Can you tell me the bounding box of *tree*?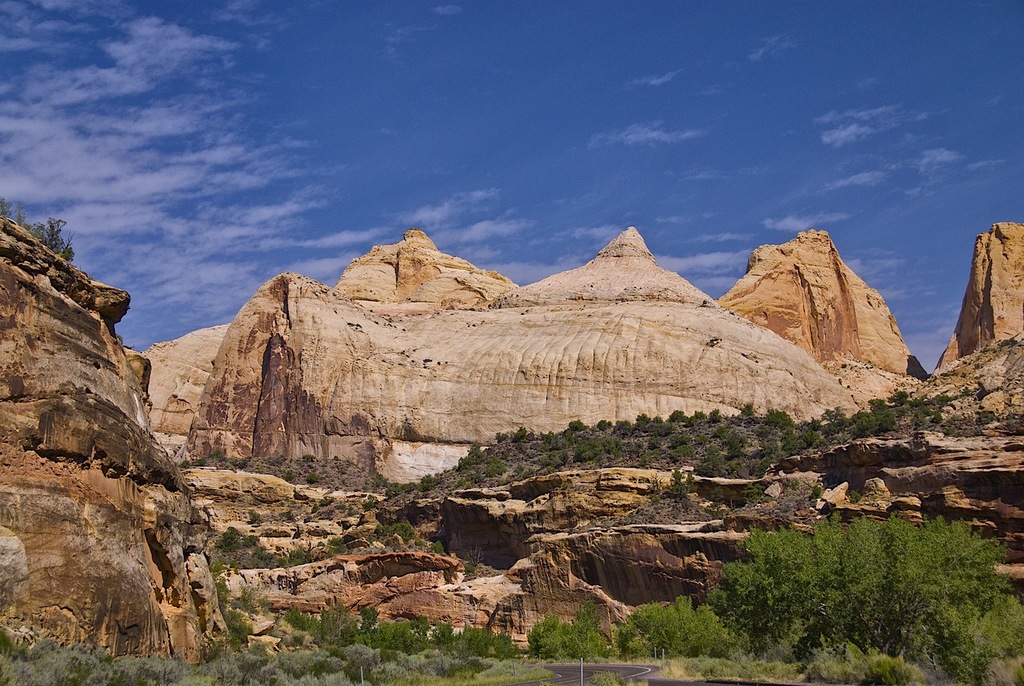
box=[739, 402, 751, 418].
